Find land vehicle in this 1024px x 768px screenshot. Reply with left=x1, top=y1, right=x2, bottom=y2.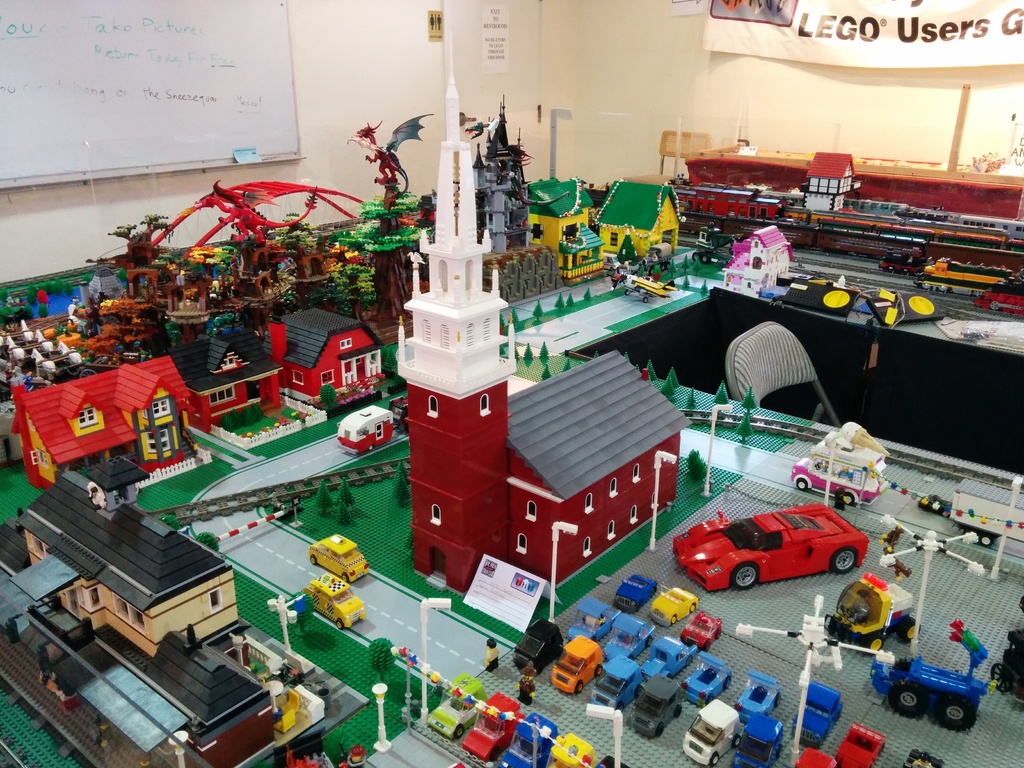
left=915, top=493, right=952, bottom=514.
